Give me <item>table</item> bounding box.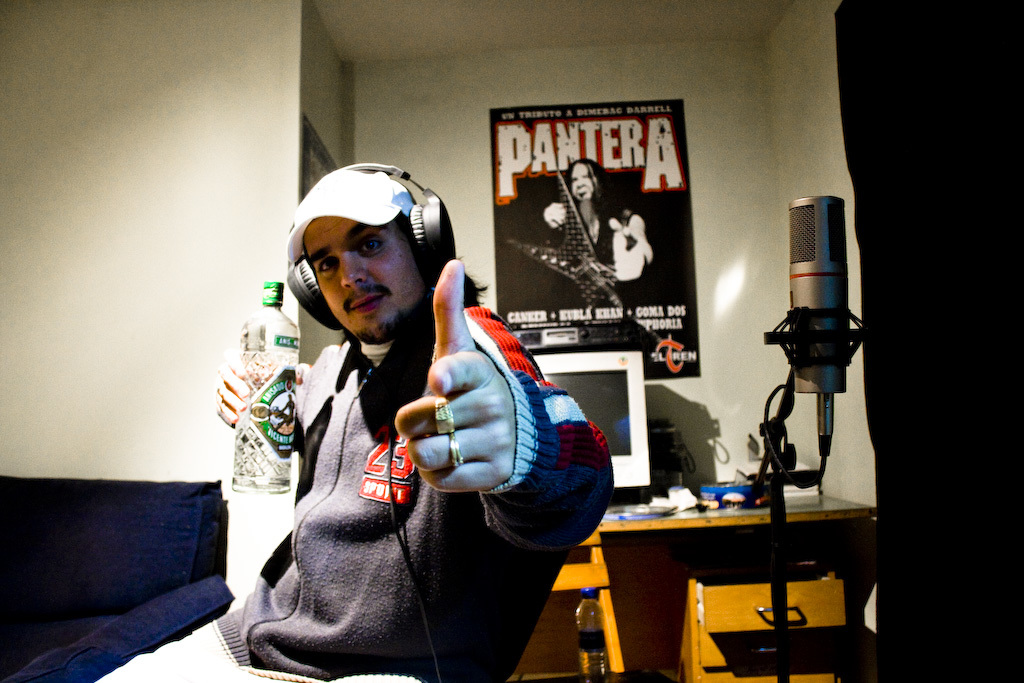
(551,474,885,682).
